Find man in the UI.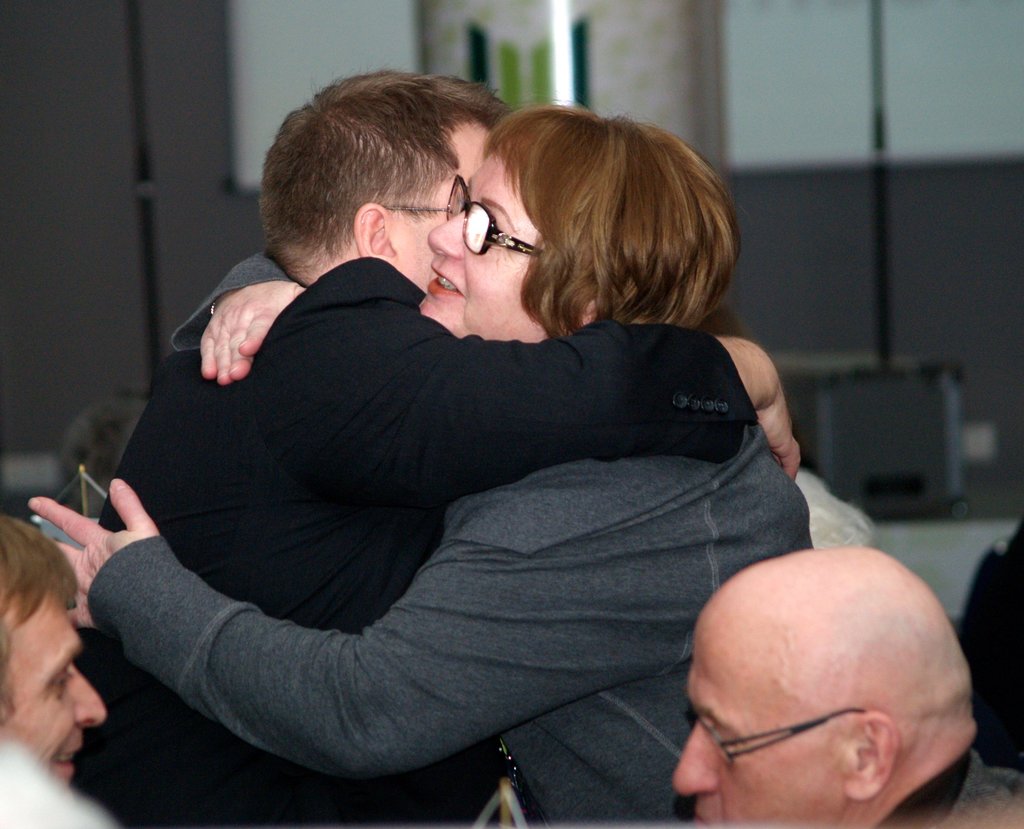
UI element at [661,538,1023,828].
